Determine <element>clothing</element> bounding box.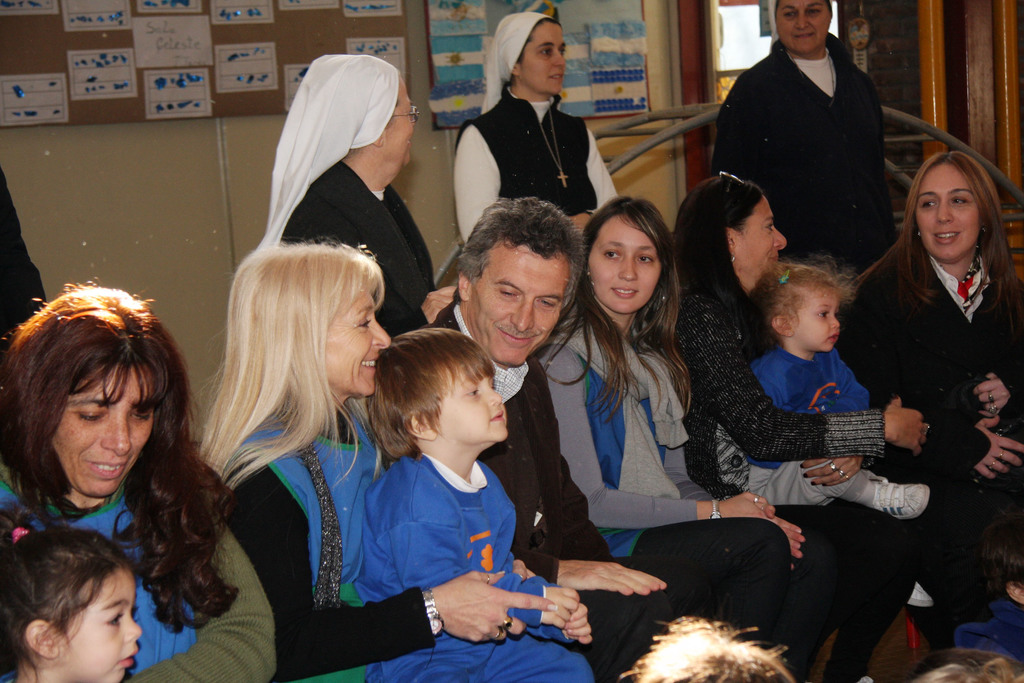
Determined: 7/428/296/682.
